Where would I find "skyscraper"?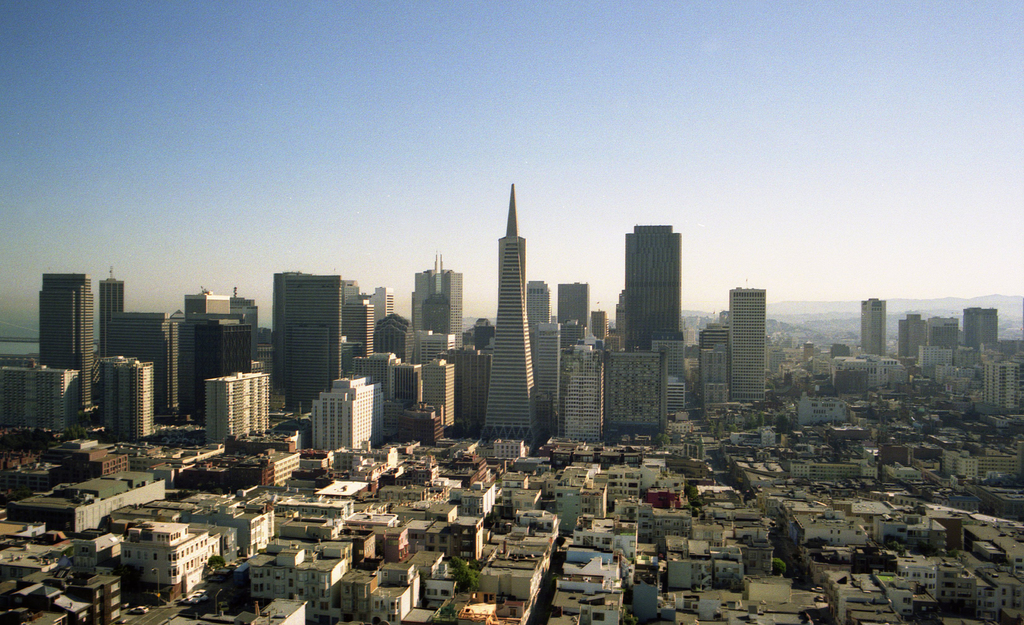
At select_region(471, 176, 562, 440).
